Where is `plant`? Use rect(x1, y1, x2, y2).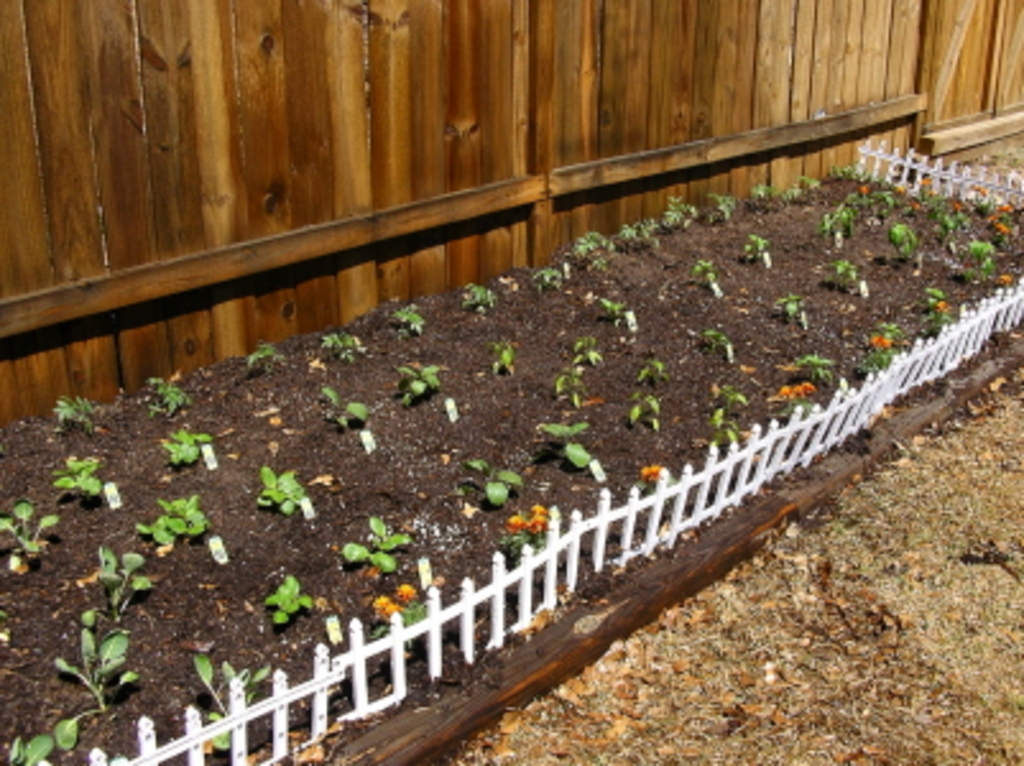
rect(192, 659, 235, 756).
